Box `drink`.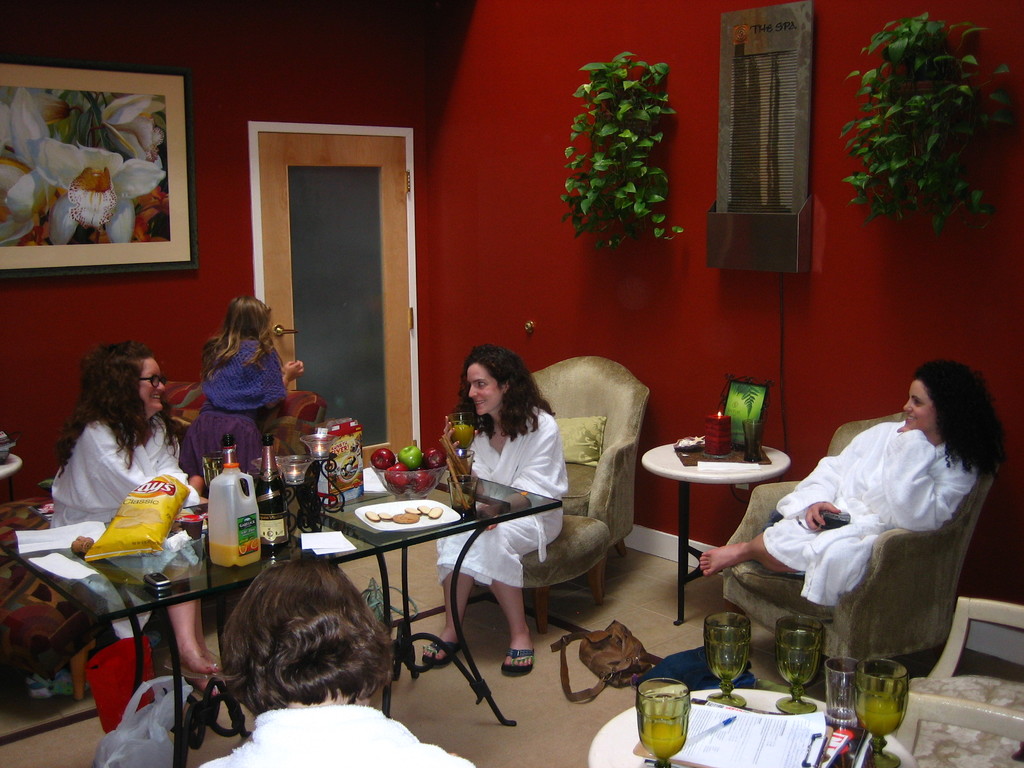
bbox(451, 425, 477, 447).
